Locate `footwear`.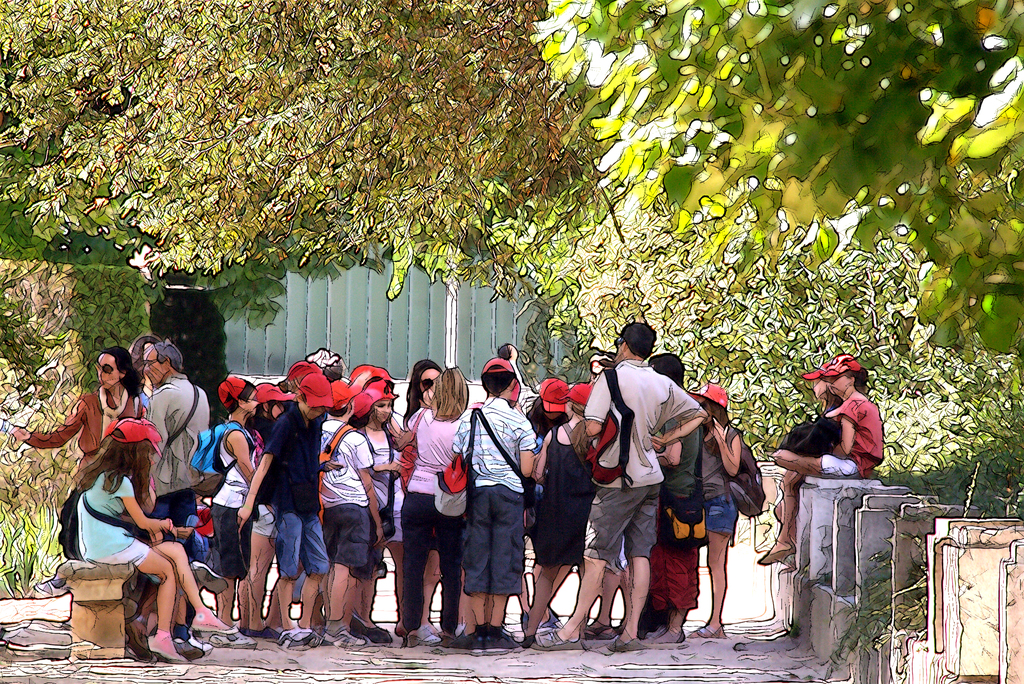
Bounding box: <region>321, 617, 365, 645</region>.
